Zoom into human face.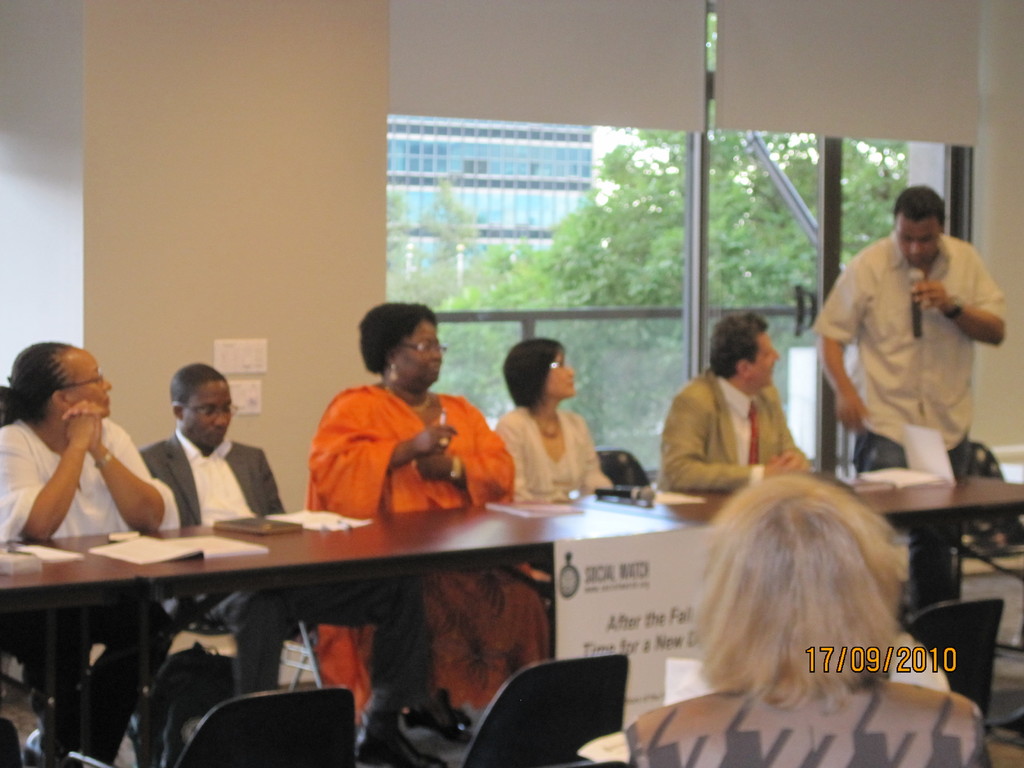
Zoom target: (403, 323, 442, 382).
